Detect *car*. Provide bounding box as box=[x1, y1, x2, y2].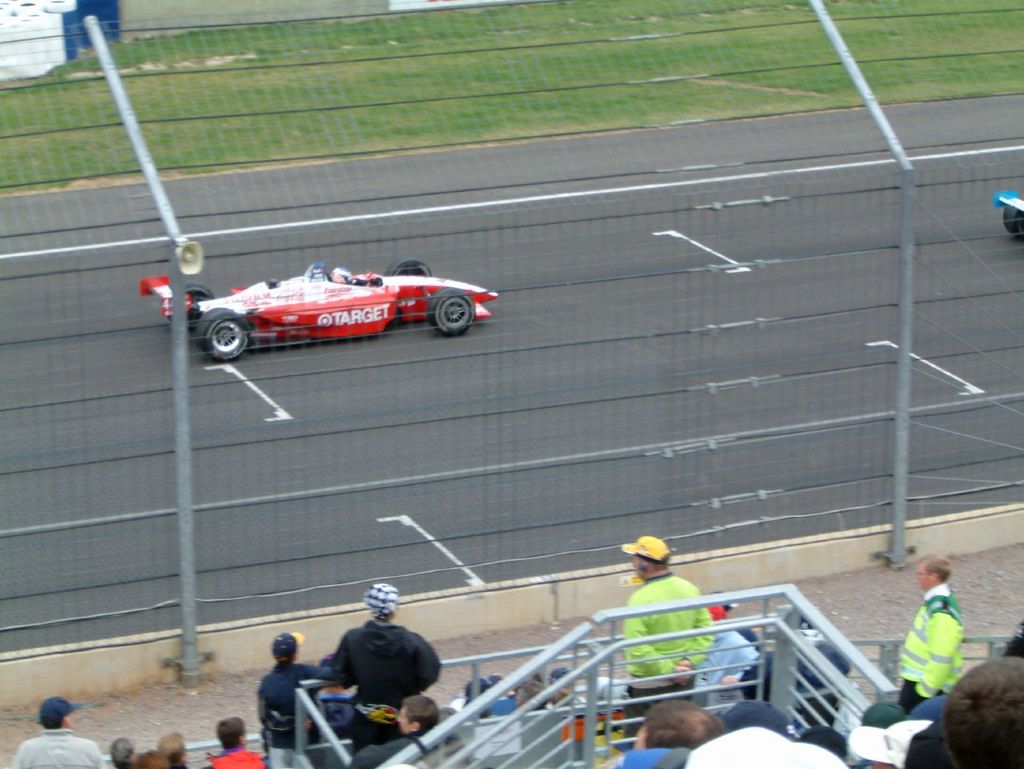
box=[140, 258, 498, 362].
